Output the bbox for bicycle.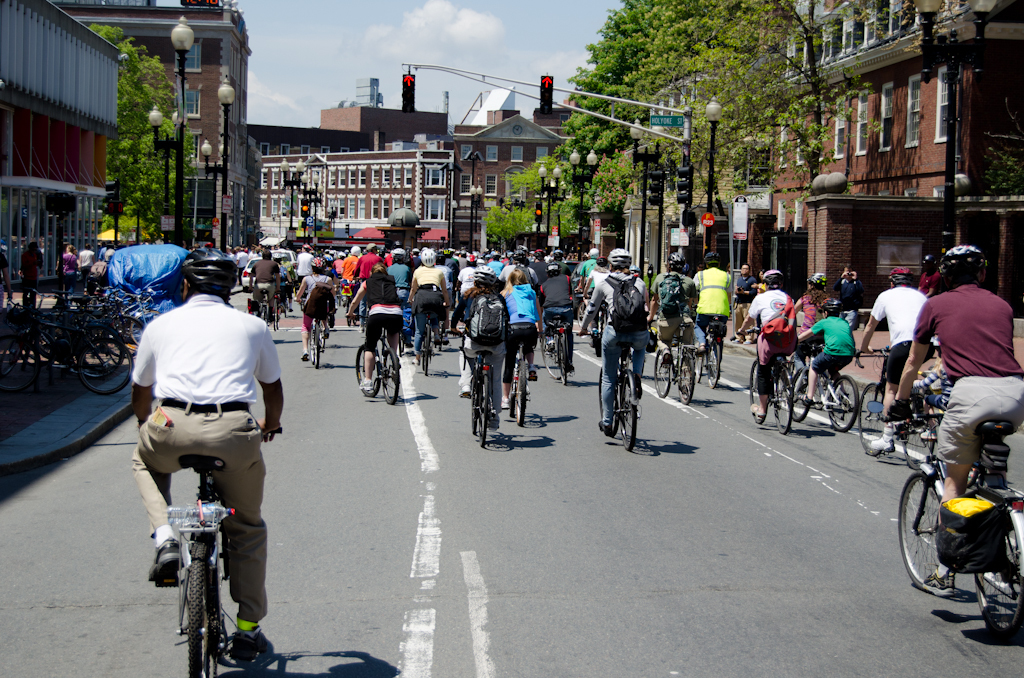
rect(418, 320, 432, 382).
